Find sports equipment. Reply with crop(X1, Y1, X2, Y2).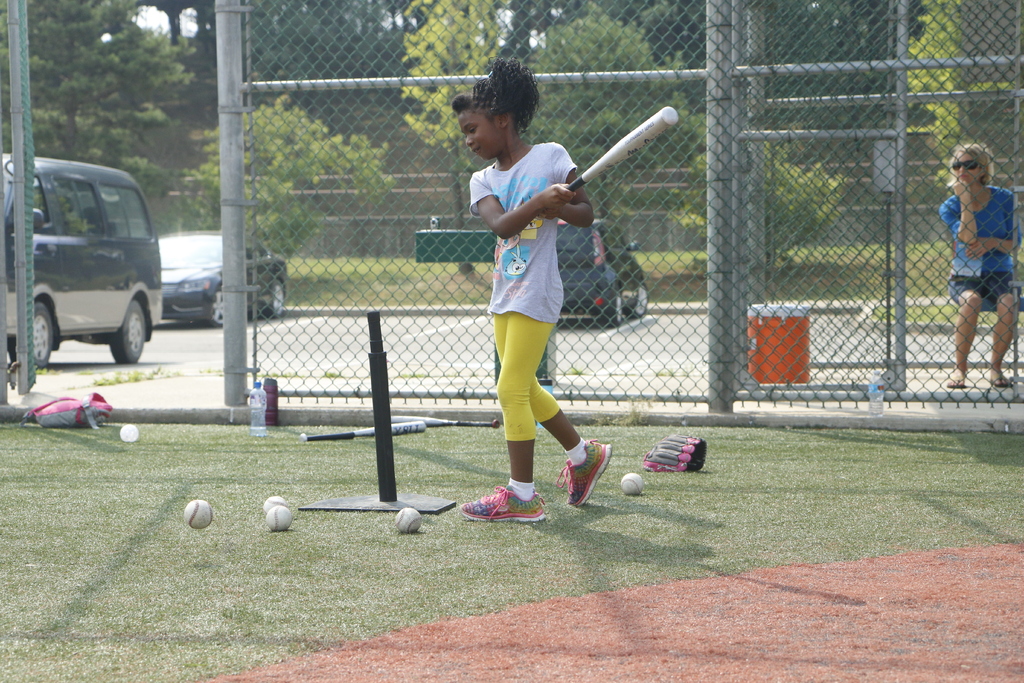
crop(394, 503, 424, 537).
